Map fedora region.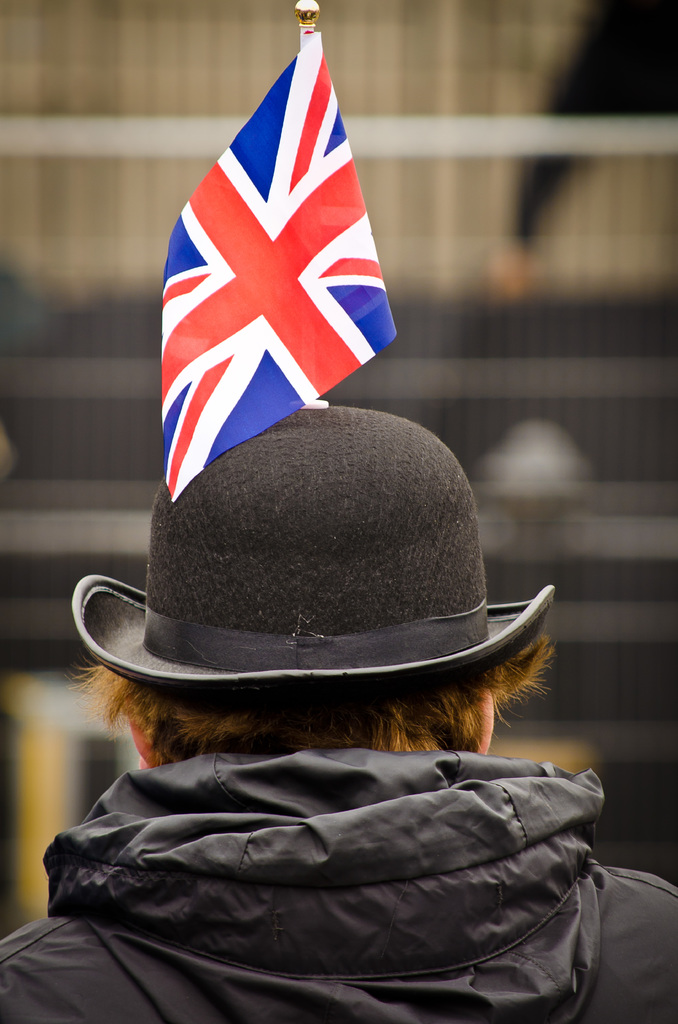
Mapped to Rect(91, 395, 575, 696).
